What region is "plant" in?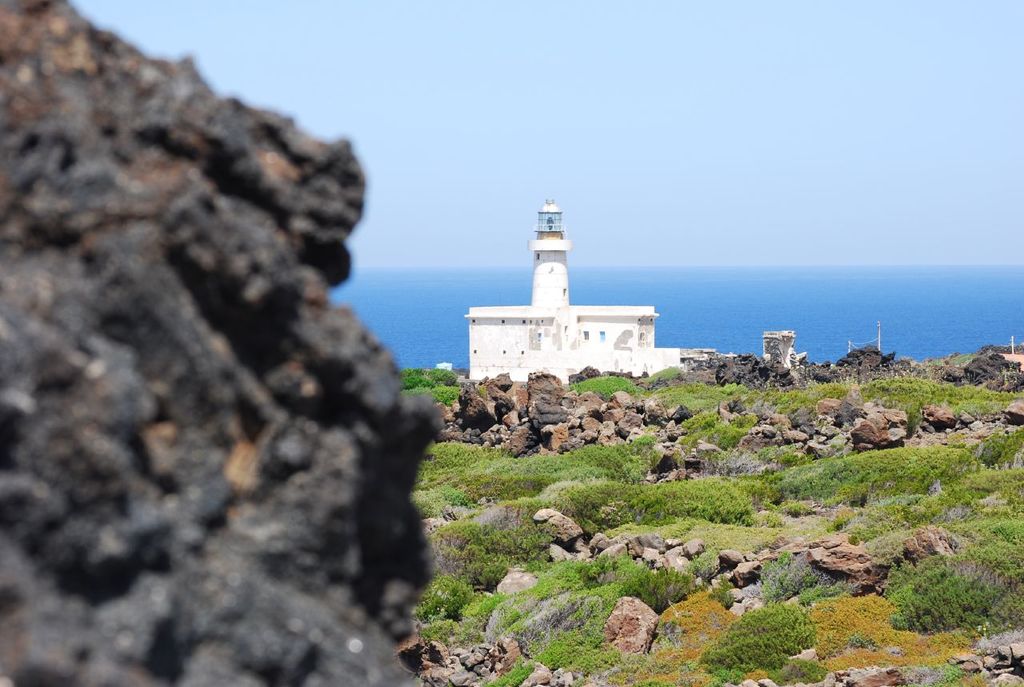
(661, 417, 752, 452).
